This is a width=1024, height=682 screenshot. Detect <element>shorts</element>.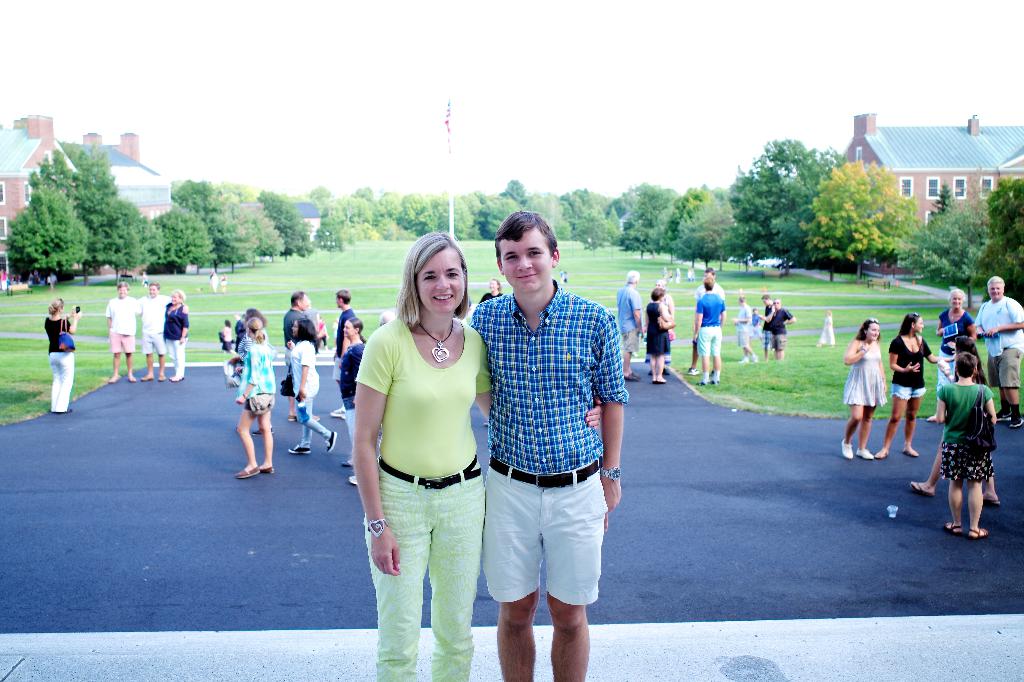
x1=775 y1=334 x2=787 y2=351.
